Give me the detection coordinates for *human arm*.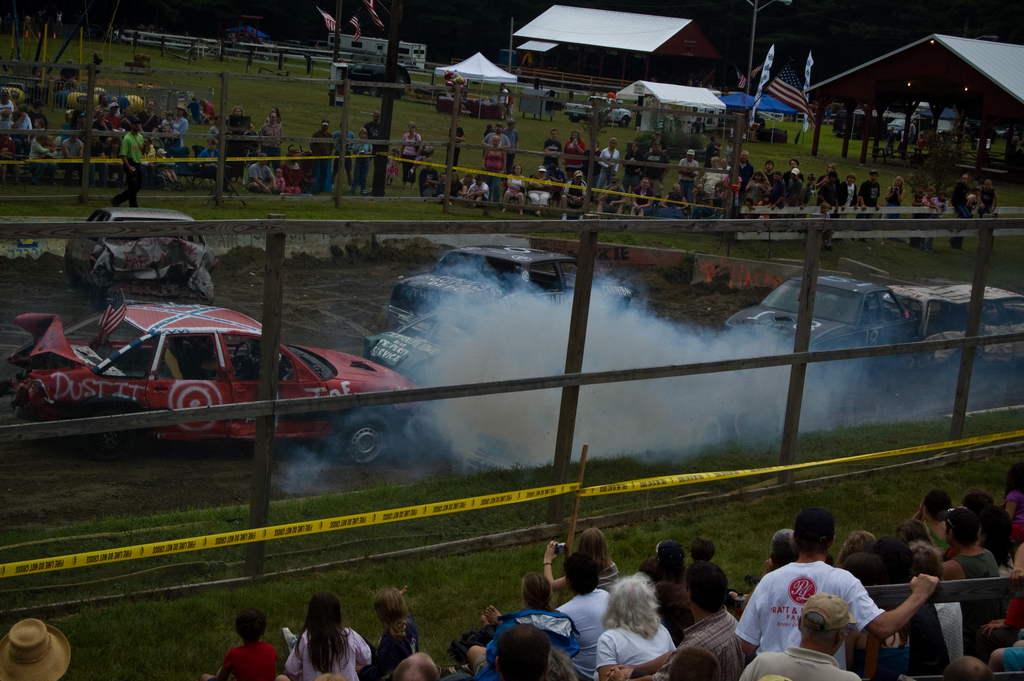
[x1=33, y1=139, x2=51, y2=152].
